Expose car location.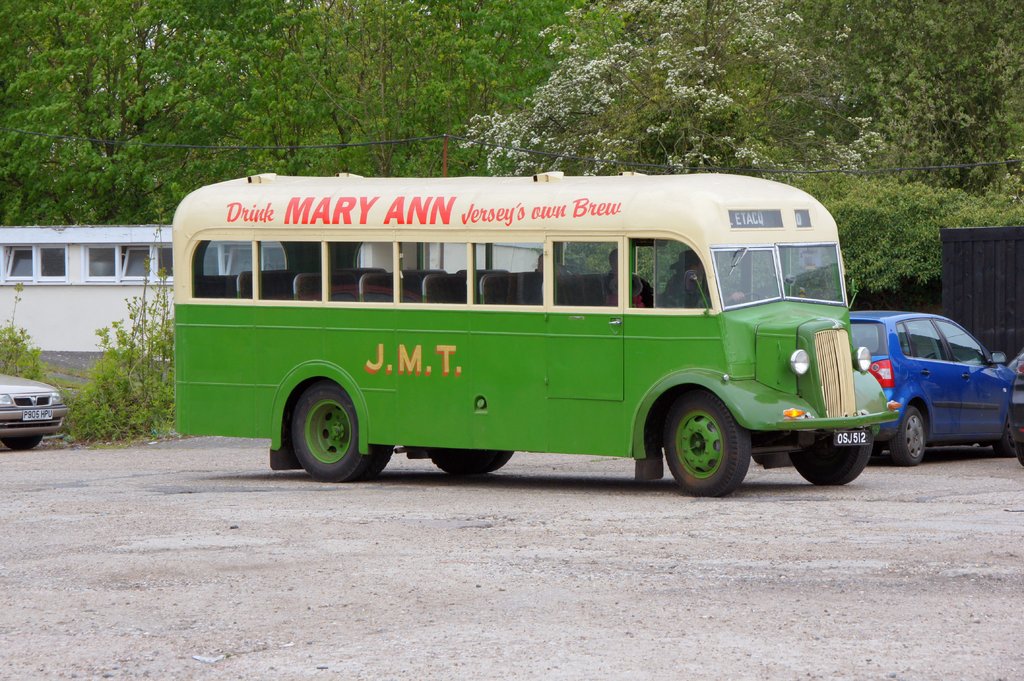
Exposed at locate(0, 369, 65, 454).
